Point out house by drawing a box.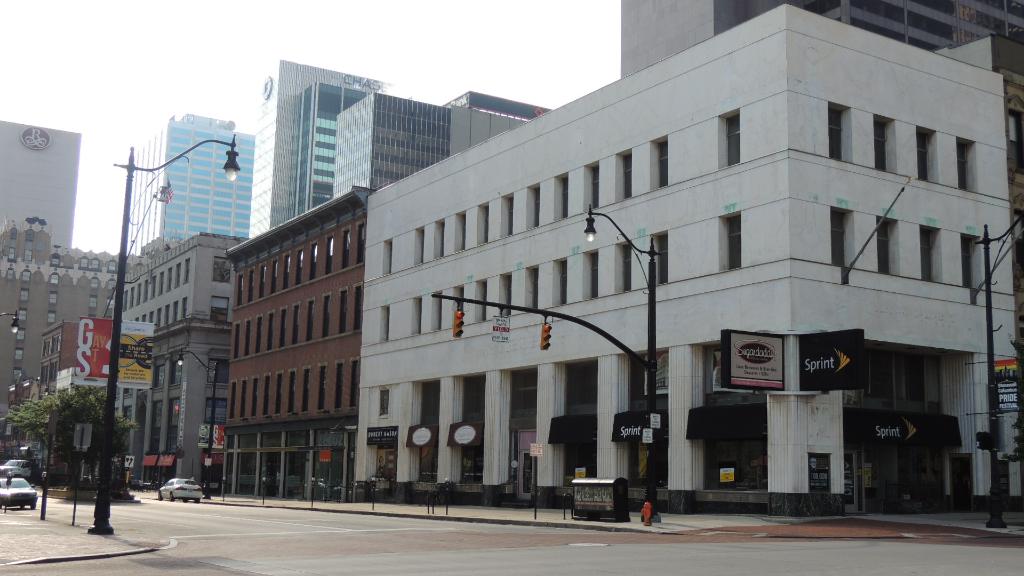
<box>351,0,1023,515</box>.
